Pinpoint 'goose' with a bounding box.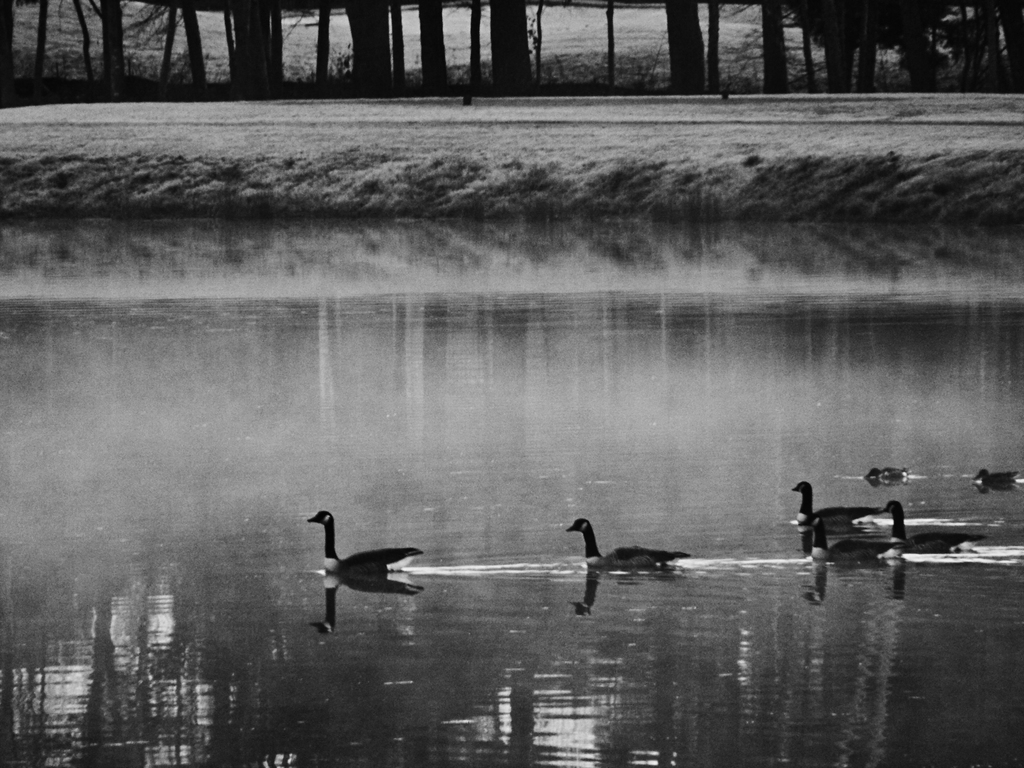
(811, 514, 890, 561).
